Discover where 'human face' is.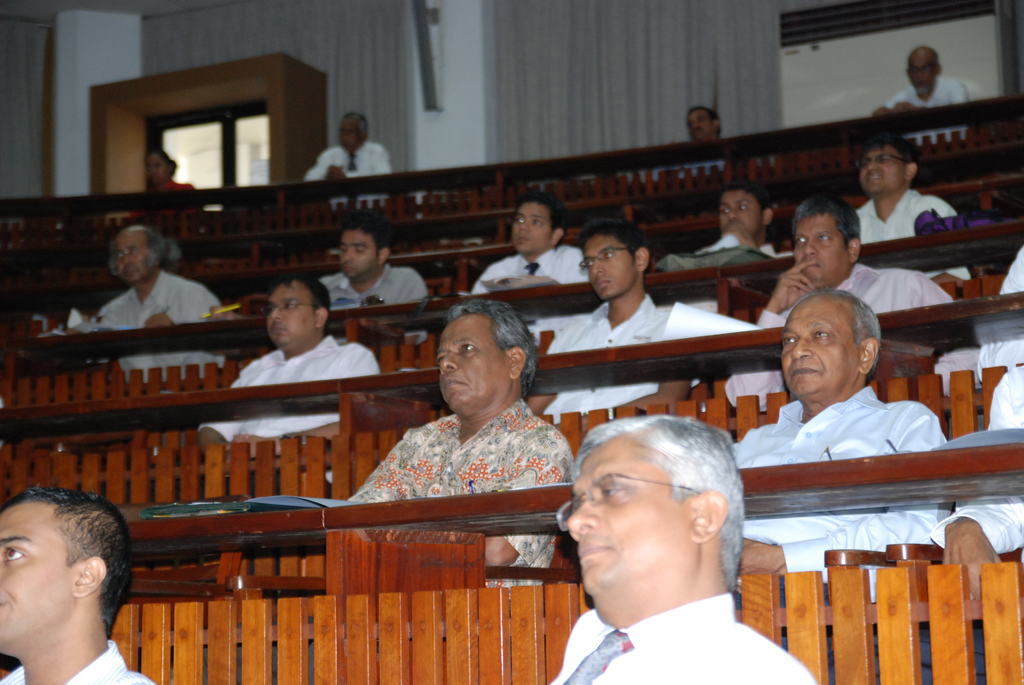
Discovered at 780 295 858 398.
